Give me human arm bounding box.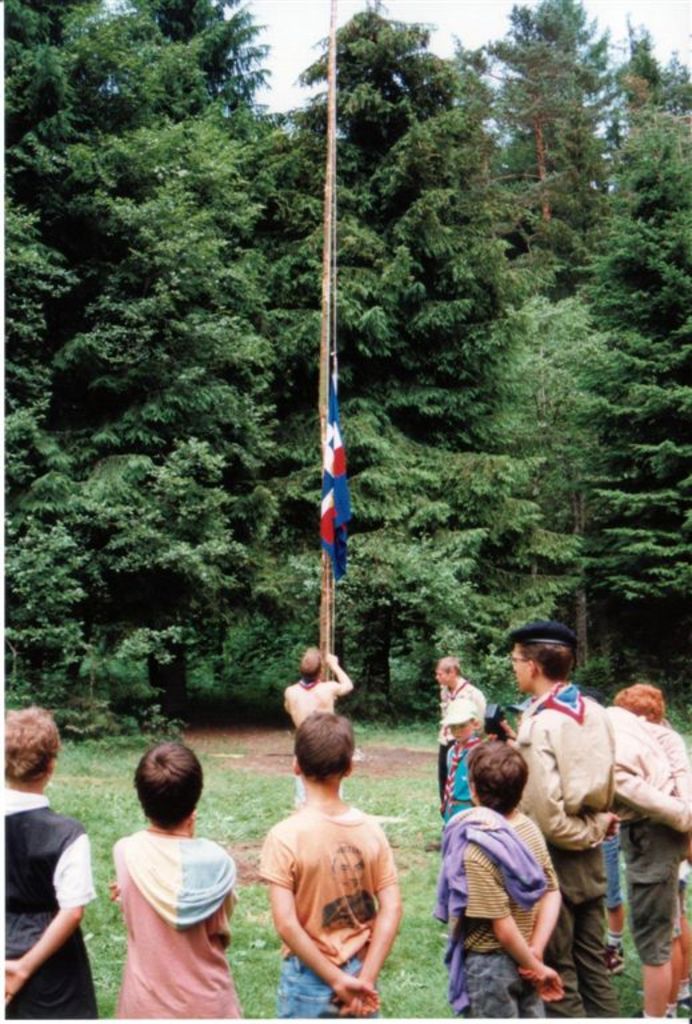
(x1=597, y1=767, x2=688, y2=839).
